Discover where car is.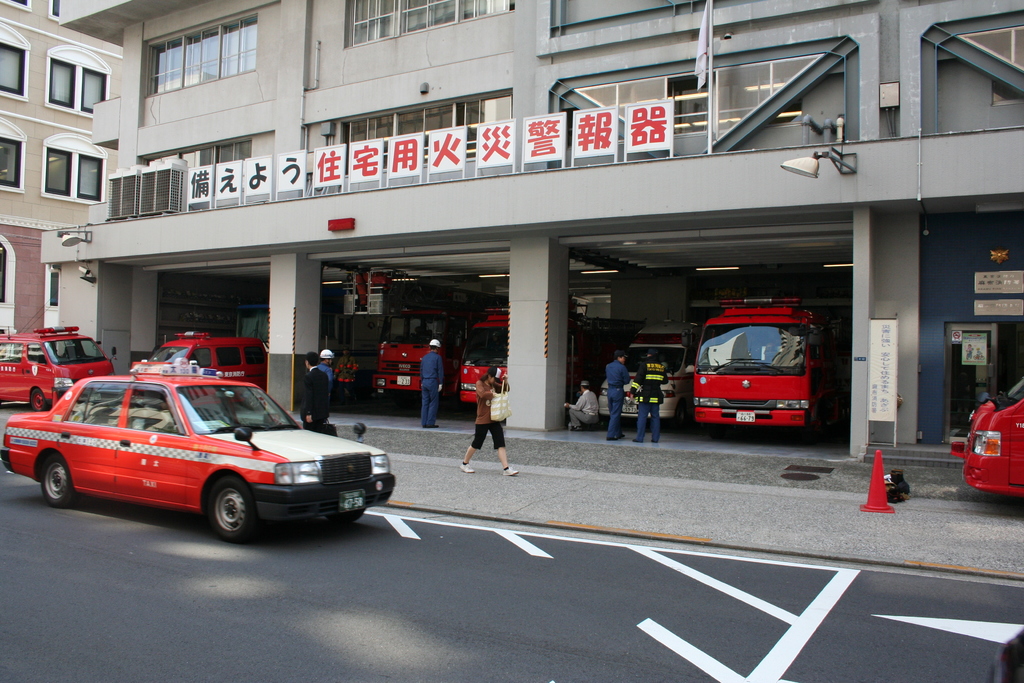
Discovered at l=1, t=374, r=396, b=540.
